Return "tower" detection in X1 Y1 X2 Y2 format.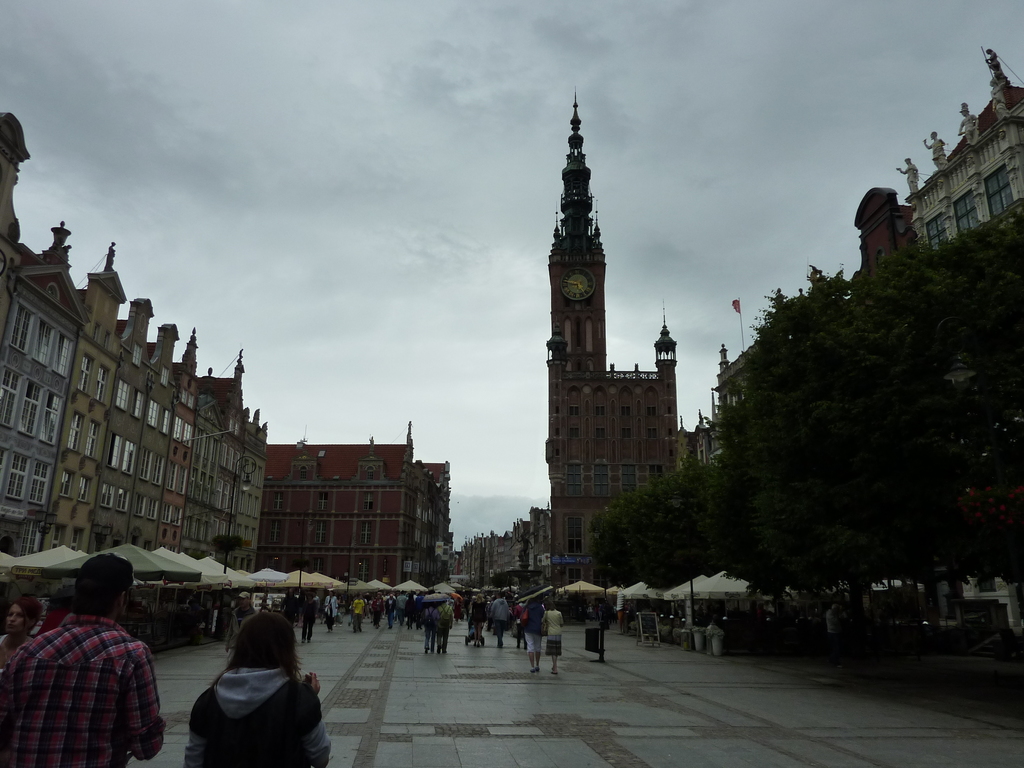
517 69 698 552.
